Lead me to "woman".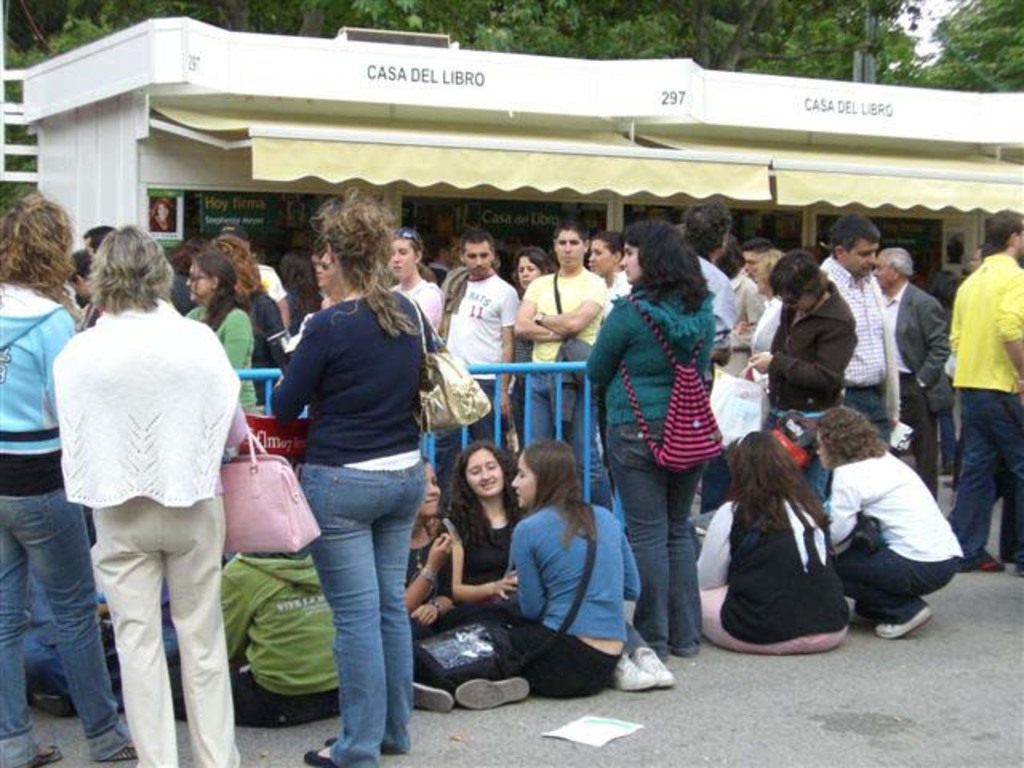
Lead to <region>282, 251, 317, 334</region>.
